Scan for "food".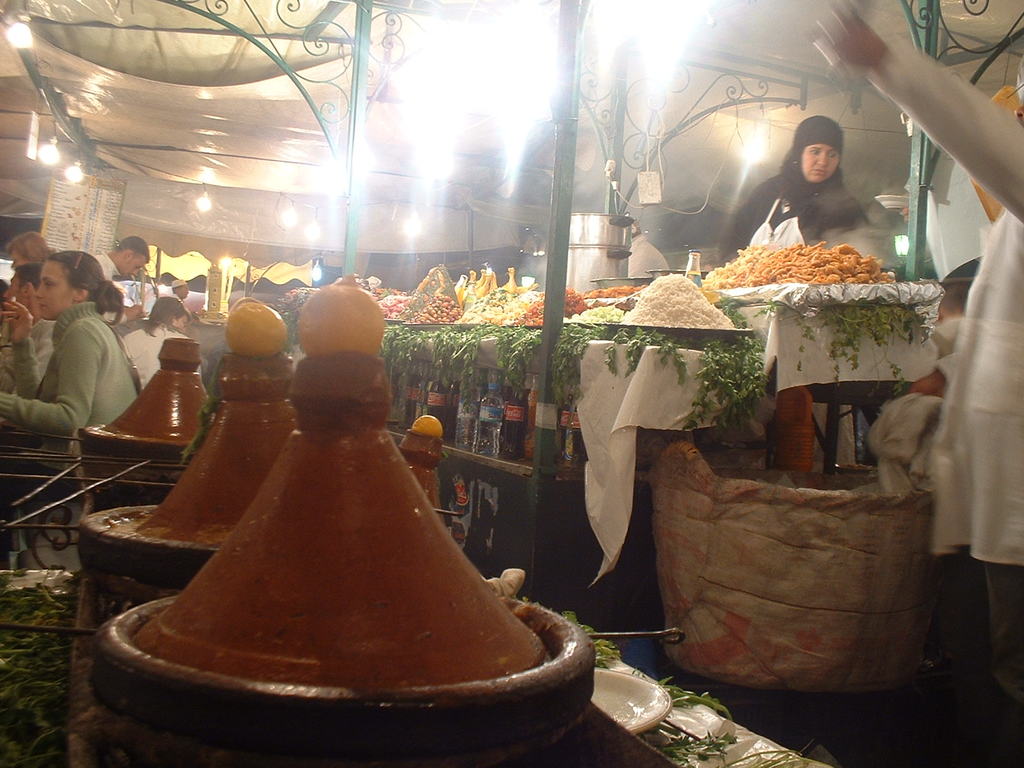
Scan result: 740,236,894,285.
